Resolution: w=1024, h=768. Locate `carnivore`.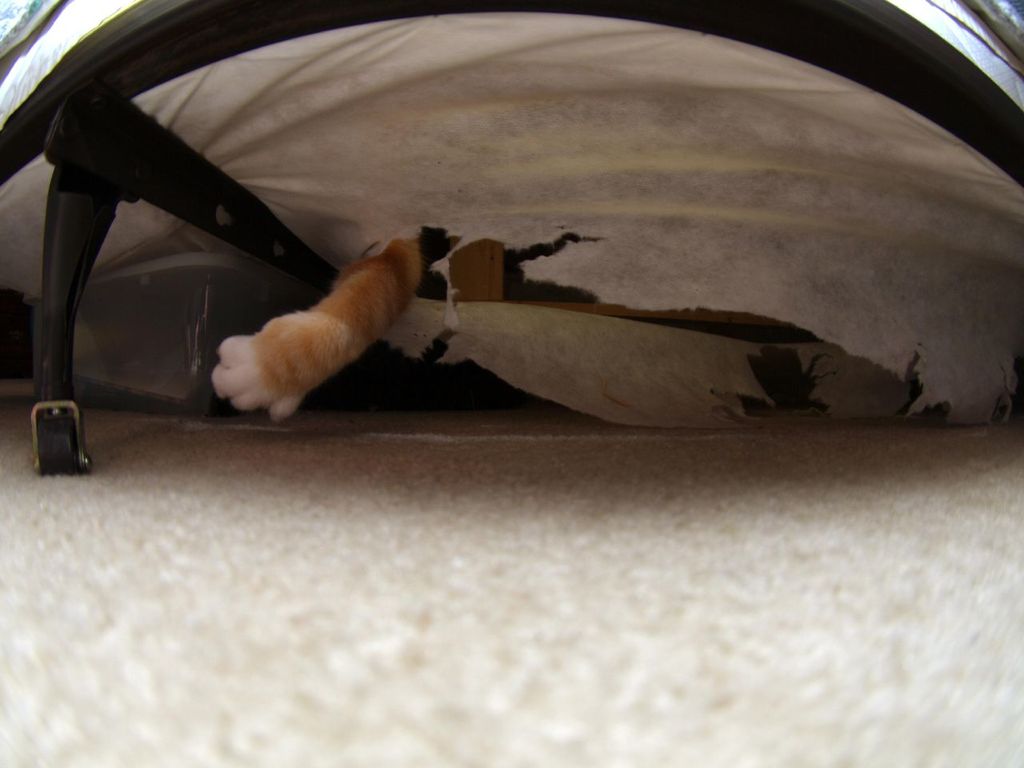
(206, 233, 425, 422).
